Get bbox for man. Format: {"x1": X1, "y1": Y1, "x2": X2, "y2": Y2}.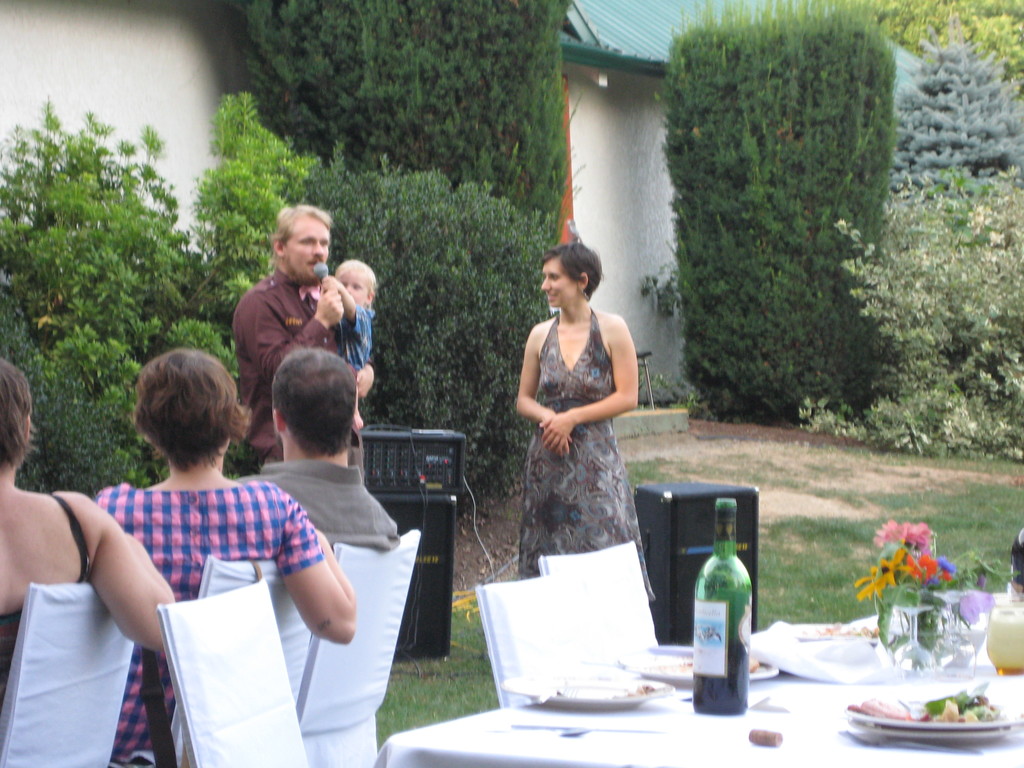
{"x1": 238, "y1": 344, "x2": 404, "y2": 552}.
